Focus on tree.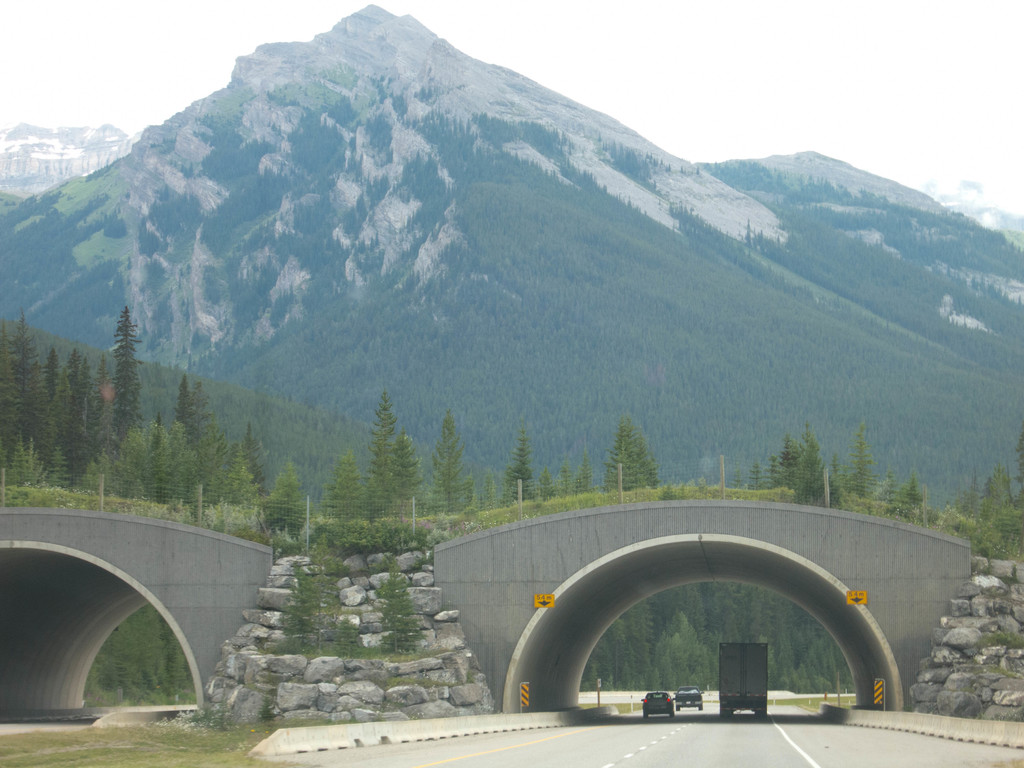
Focused at x1=794, y1=423, x2=840, y2=505.
